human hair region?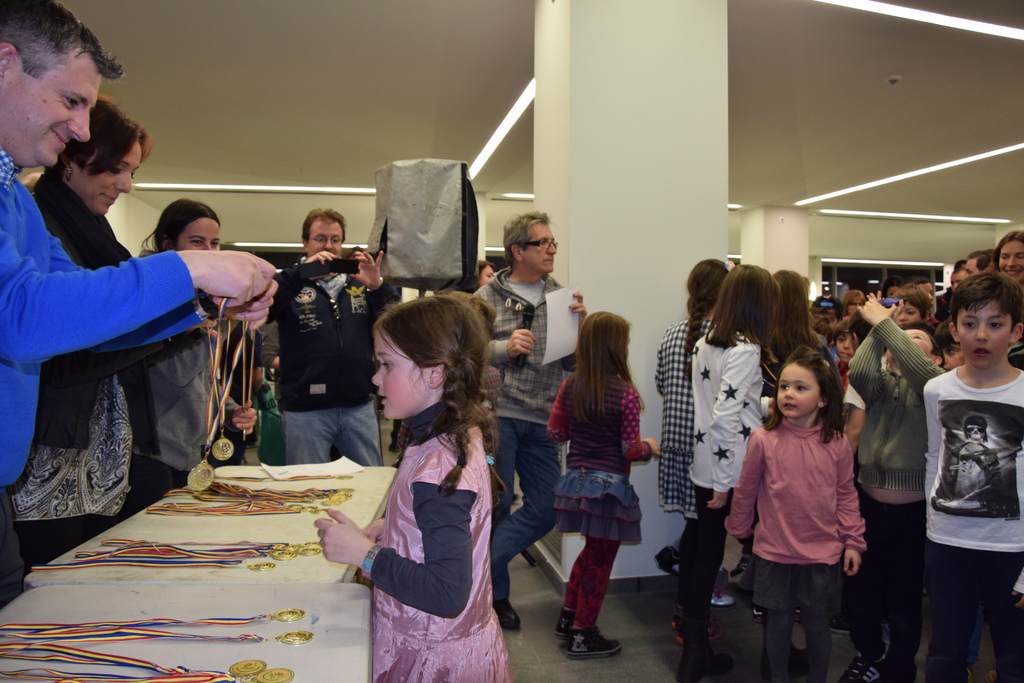
select_region(968, 251, 989, 273)
